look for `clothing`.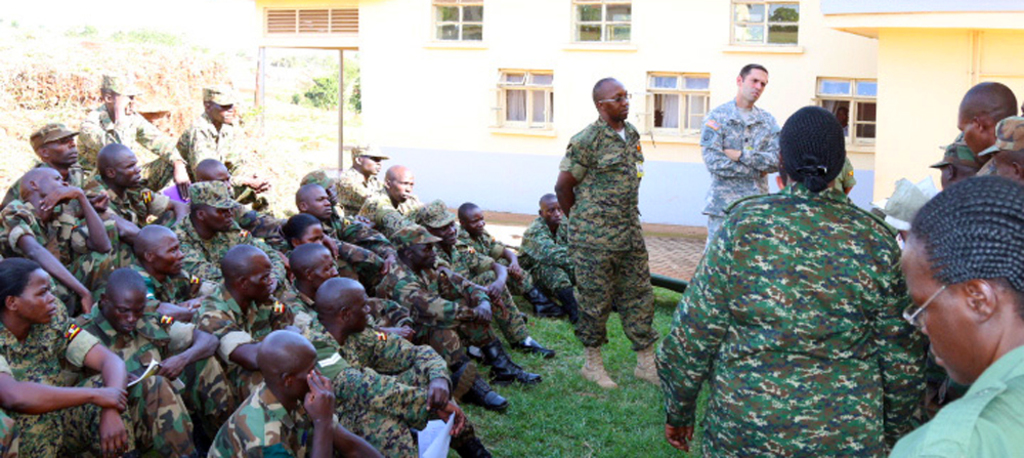
Found: <region>829, 158, 859, 192</region>.
